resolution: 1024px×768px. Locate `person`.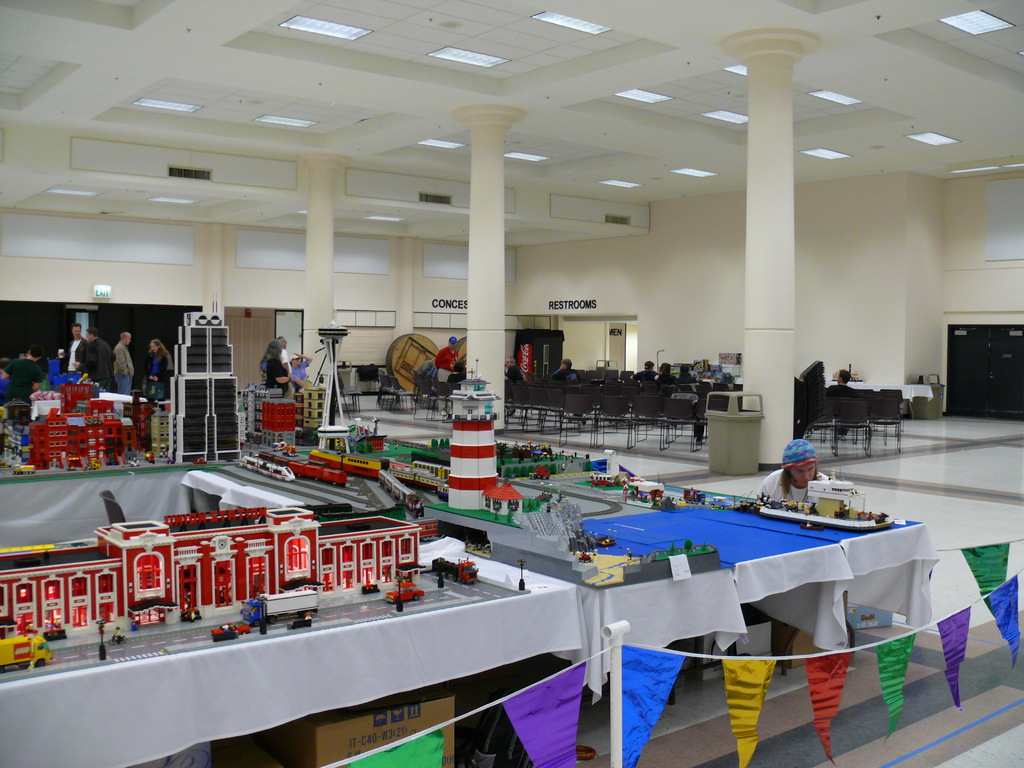
<region>833, 367, 863, 451</region>.
